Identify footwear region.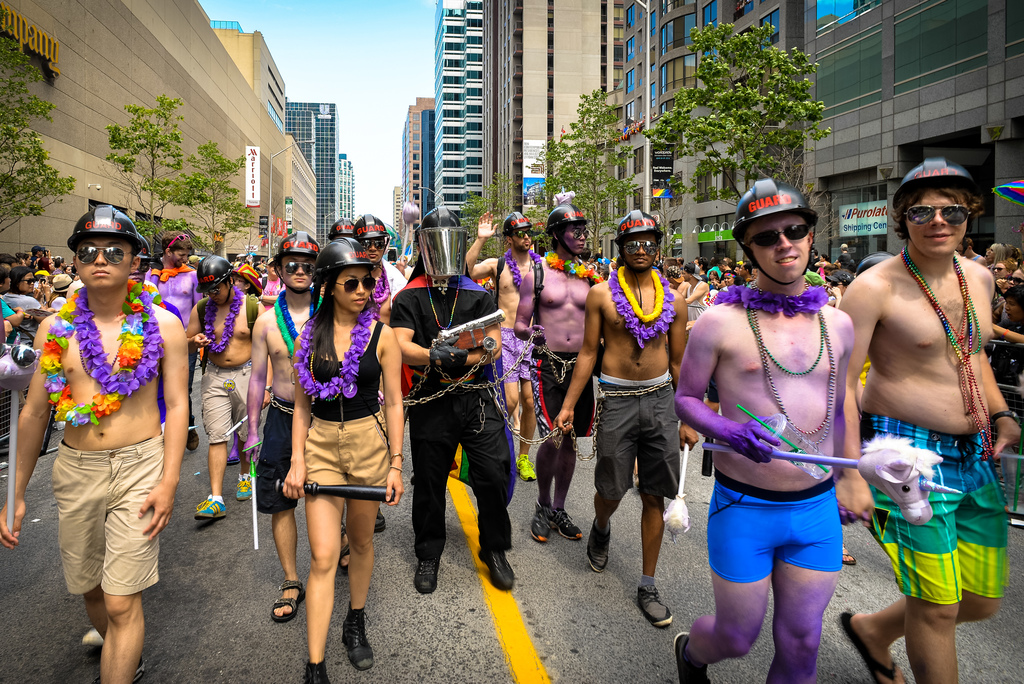
Region: <bbox>585, 515, 612, 573</bbox>.
